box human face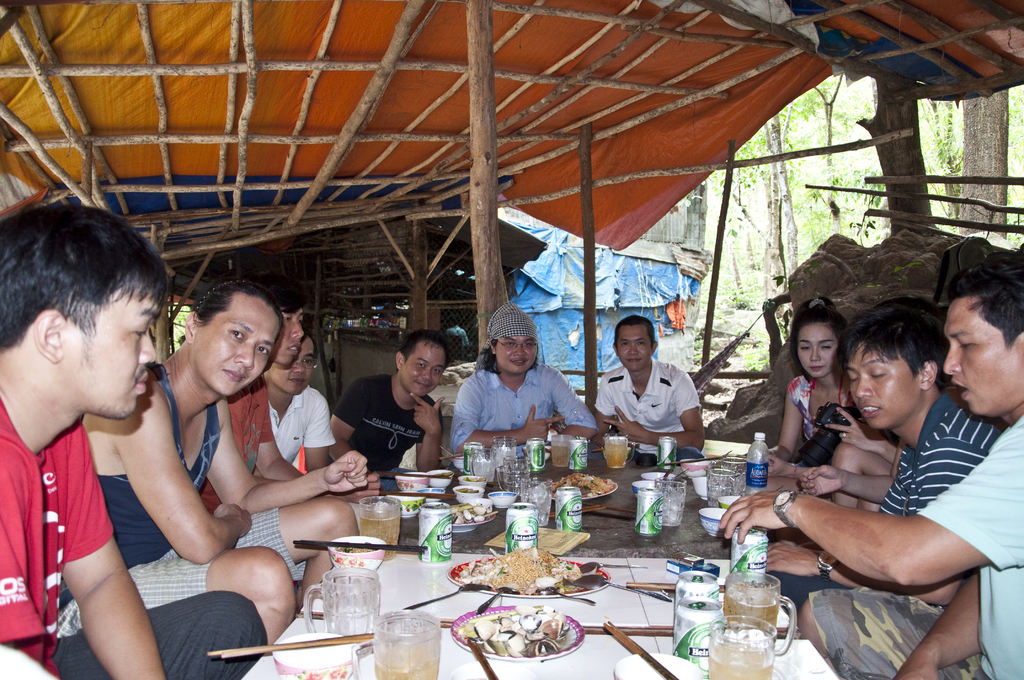
<region>275, 311, 304, 364</region>
